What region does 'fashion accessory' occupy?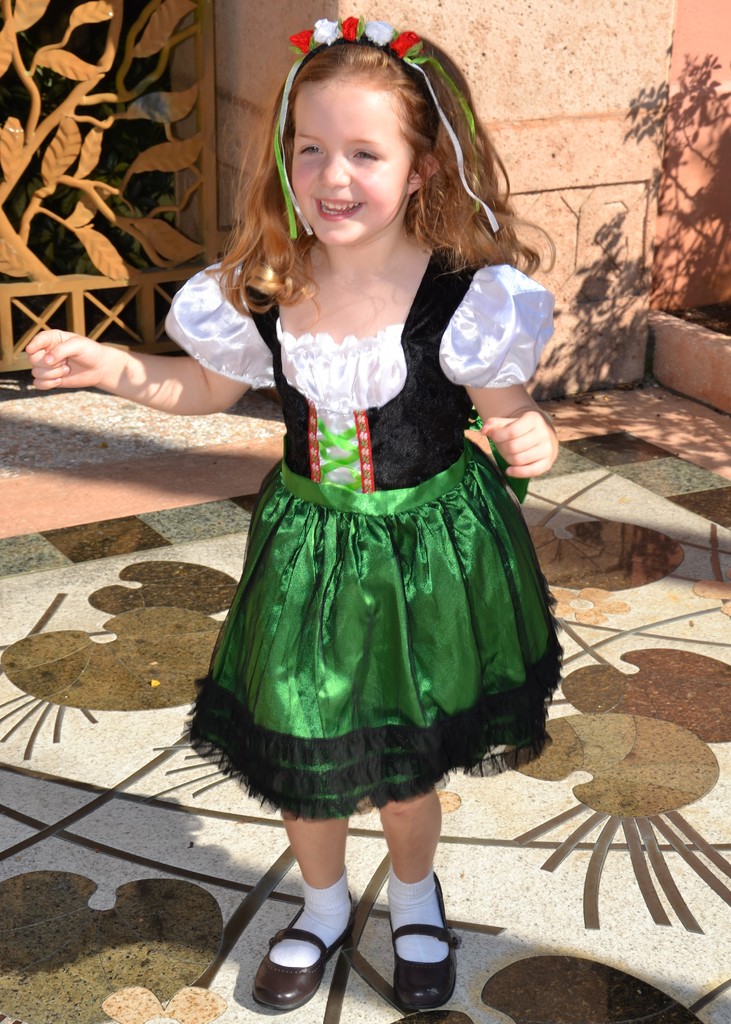
bbox=[394, 871, 463, 1009].
